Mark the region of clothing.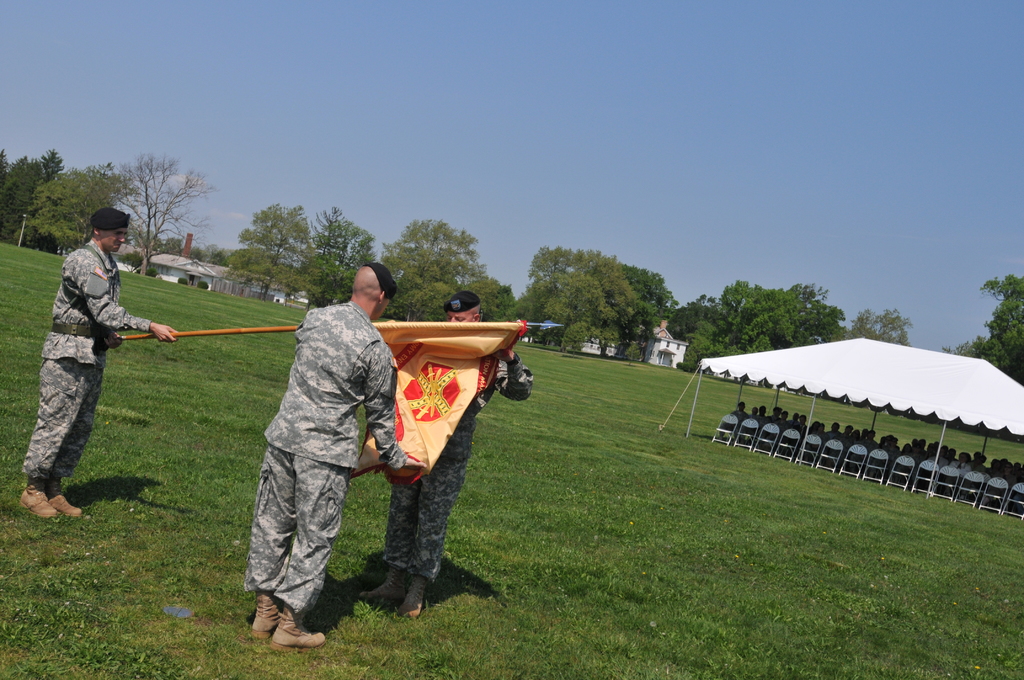
Region: (374,353,540,583).
